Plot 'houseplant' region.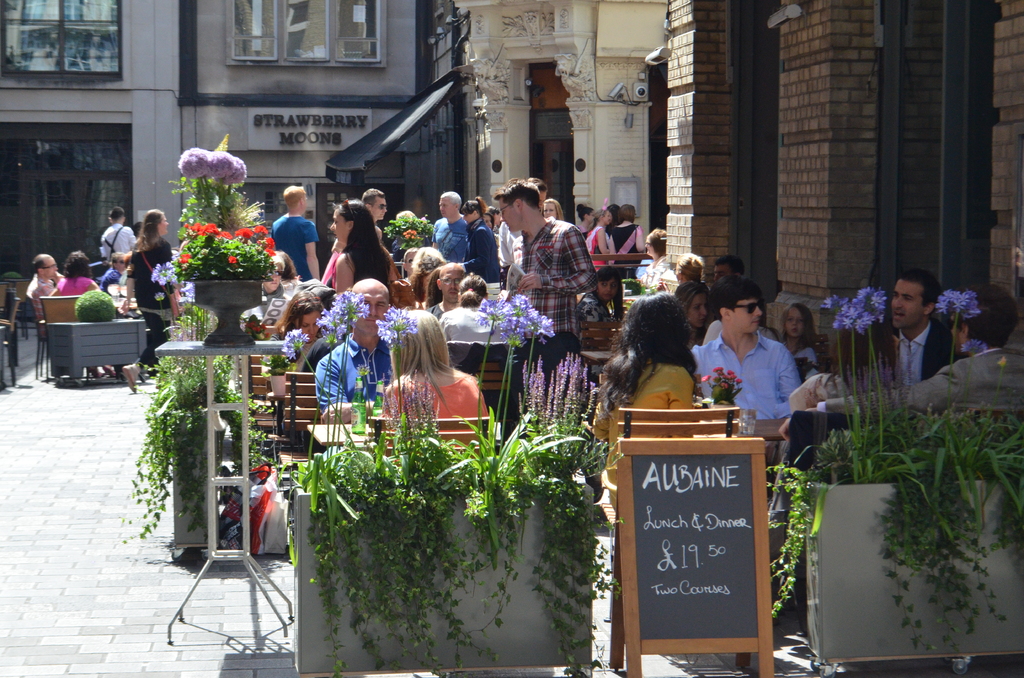
Plotted at <bbox>148, 152, 269, 330</bbox>.
